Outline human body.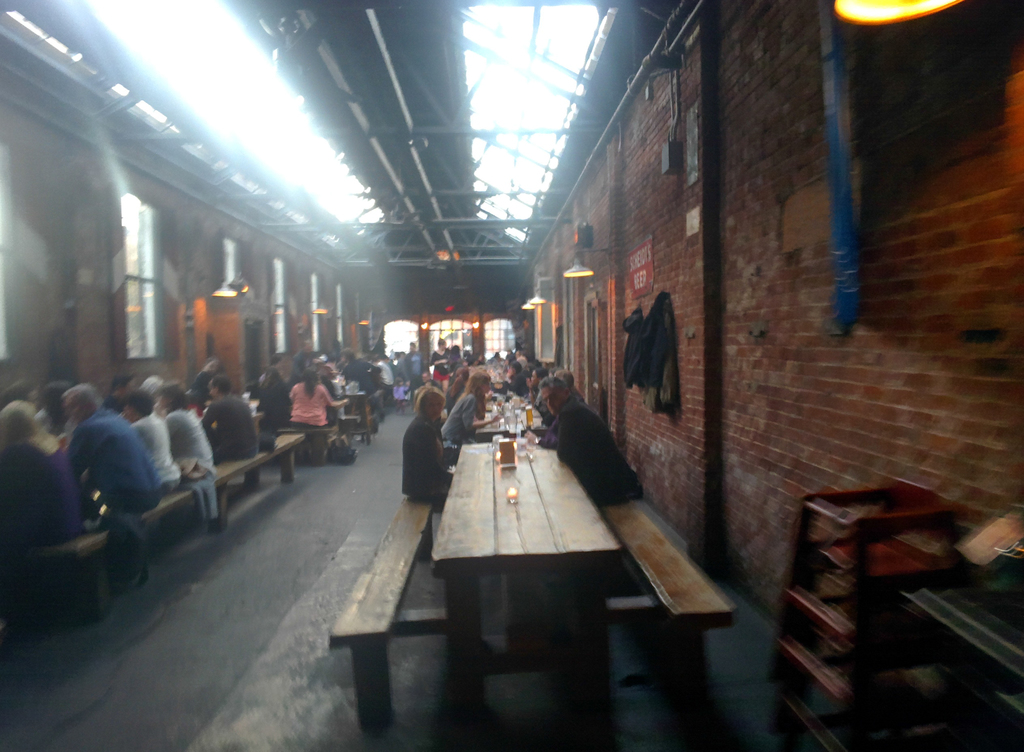
Outline: (541,391,644,514).
